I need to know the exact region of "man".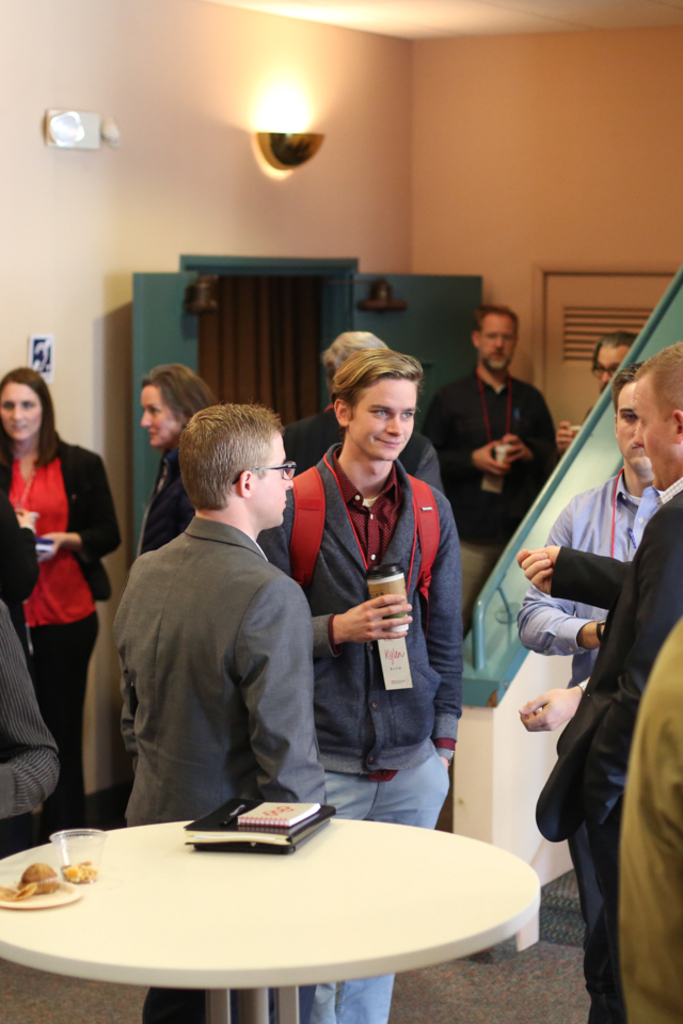
Region: 260,345,460,1023.
